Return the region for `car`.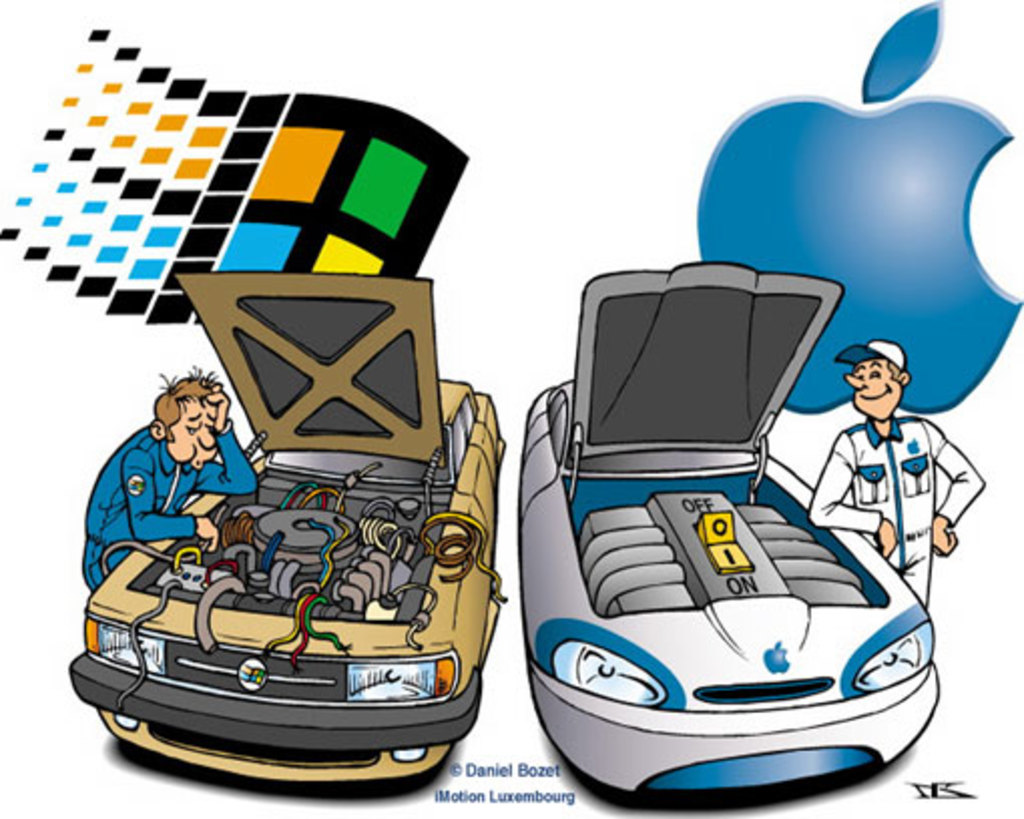
(left=514, top=247, right=958, bottom=787).
